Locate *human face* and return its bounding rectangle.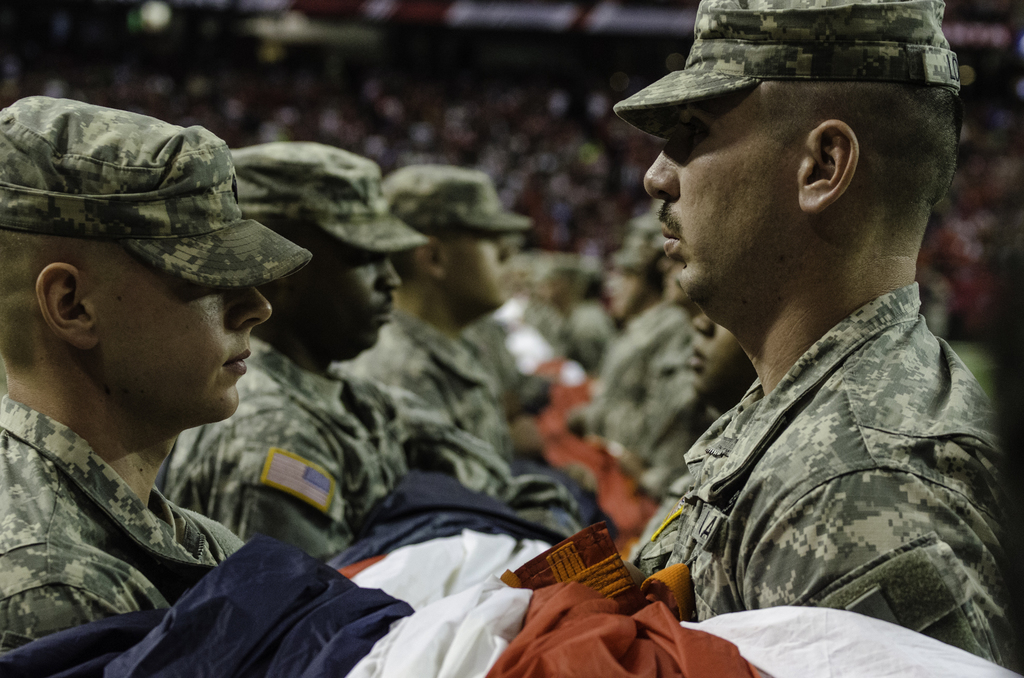
x1=84 y1=244 x2=275 y2=430.
